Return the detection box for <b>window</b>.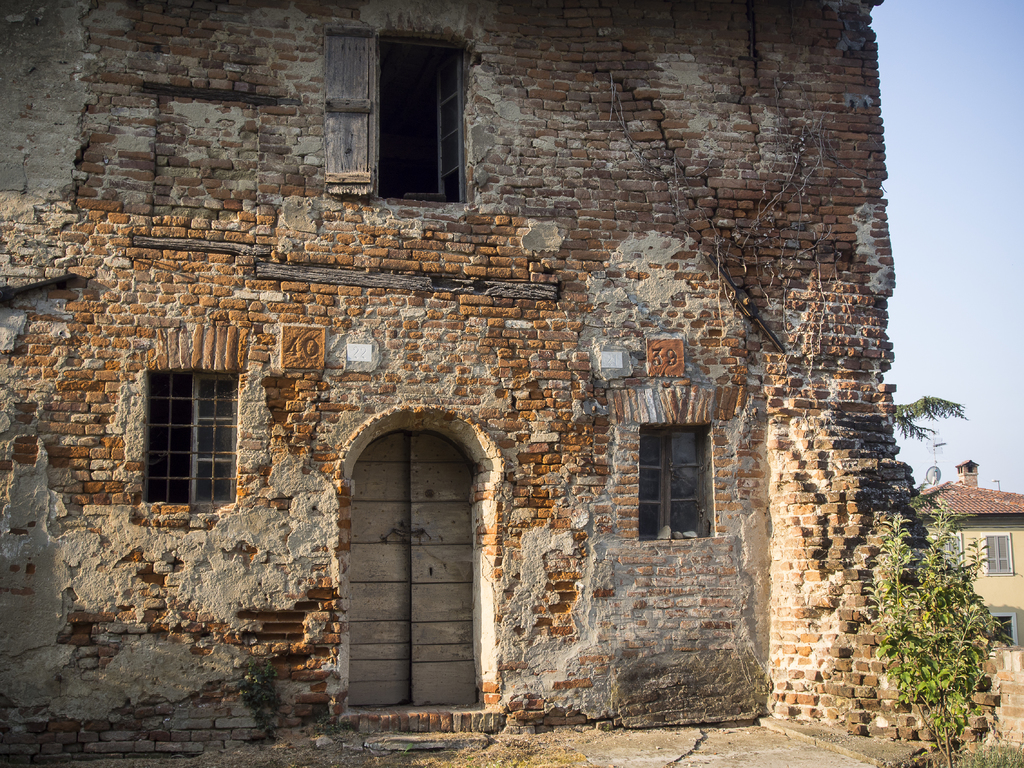
[627,417,719,542].
